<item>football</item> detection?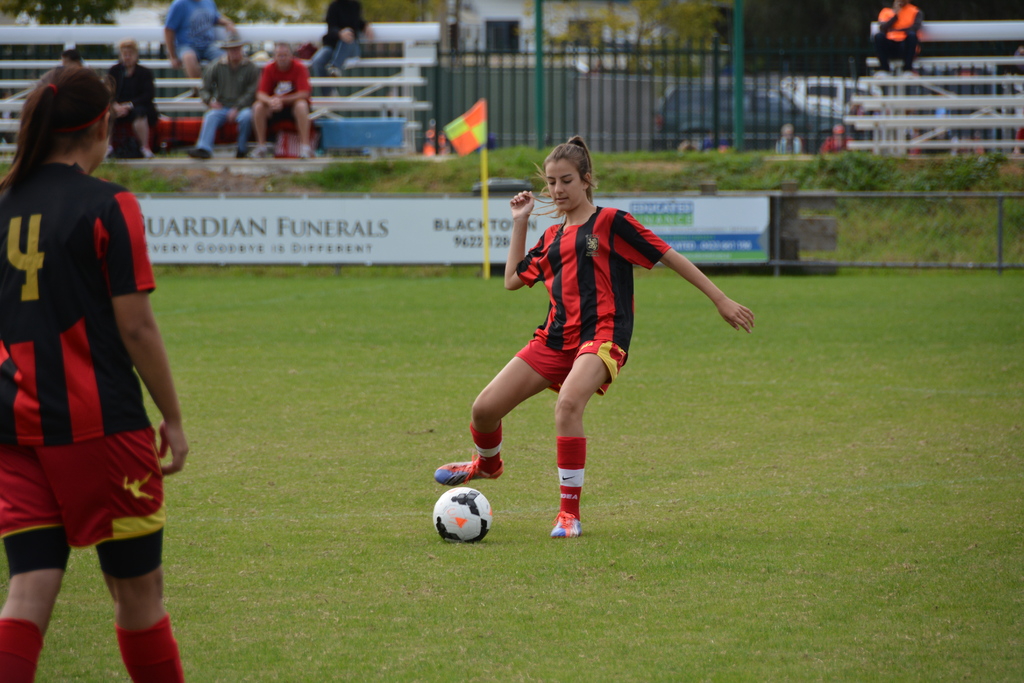
region(433, 484, 494, 548)
